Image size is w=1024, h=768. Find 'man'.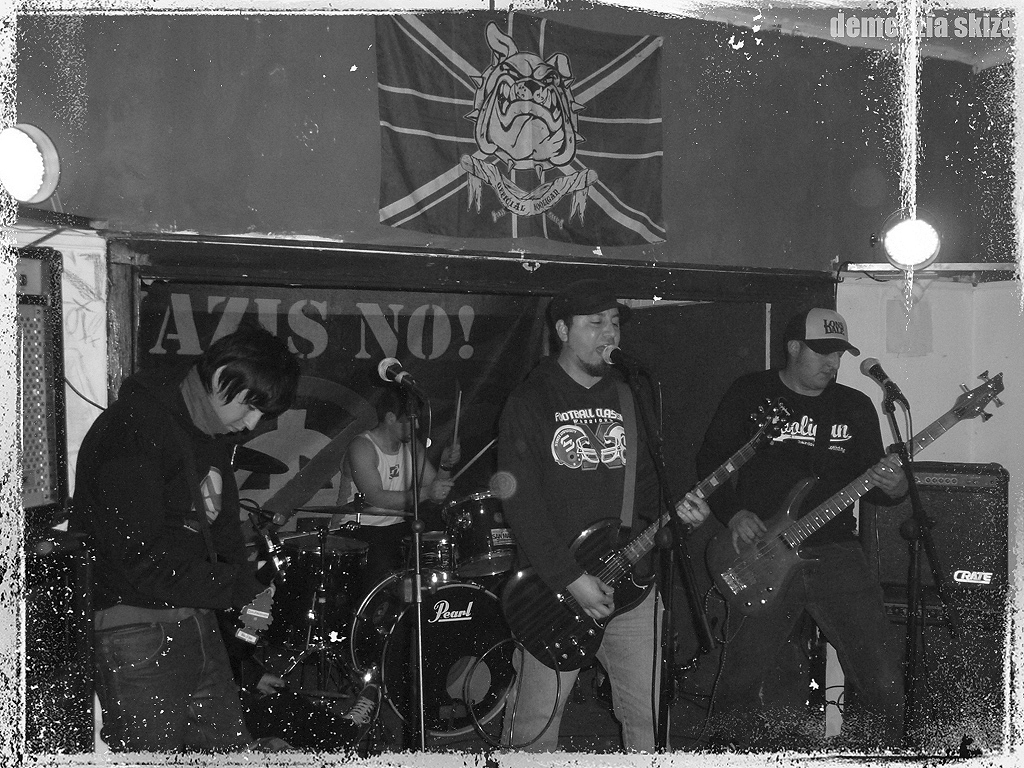
pyautogui.locateOnScreen(494, 278, 706, 760).
